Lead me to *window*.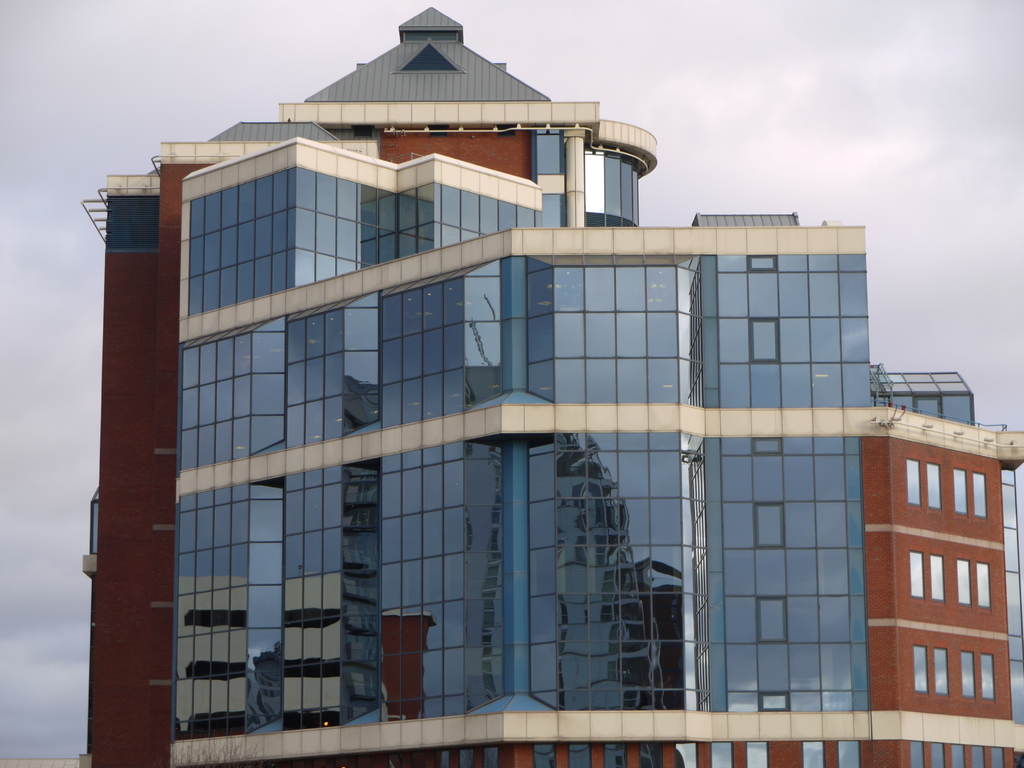
Lead to crop(948, 746, 963, 767).
